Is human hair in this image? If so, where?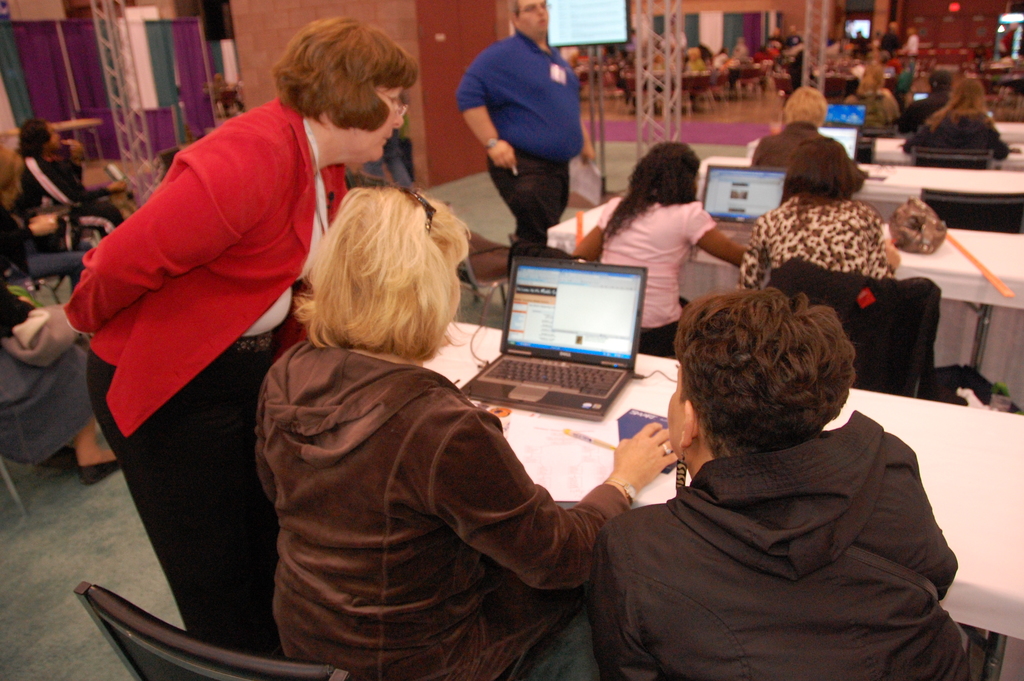
Yes, at 783/85/828/128.
